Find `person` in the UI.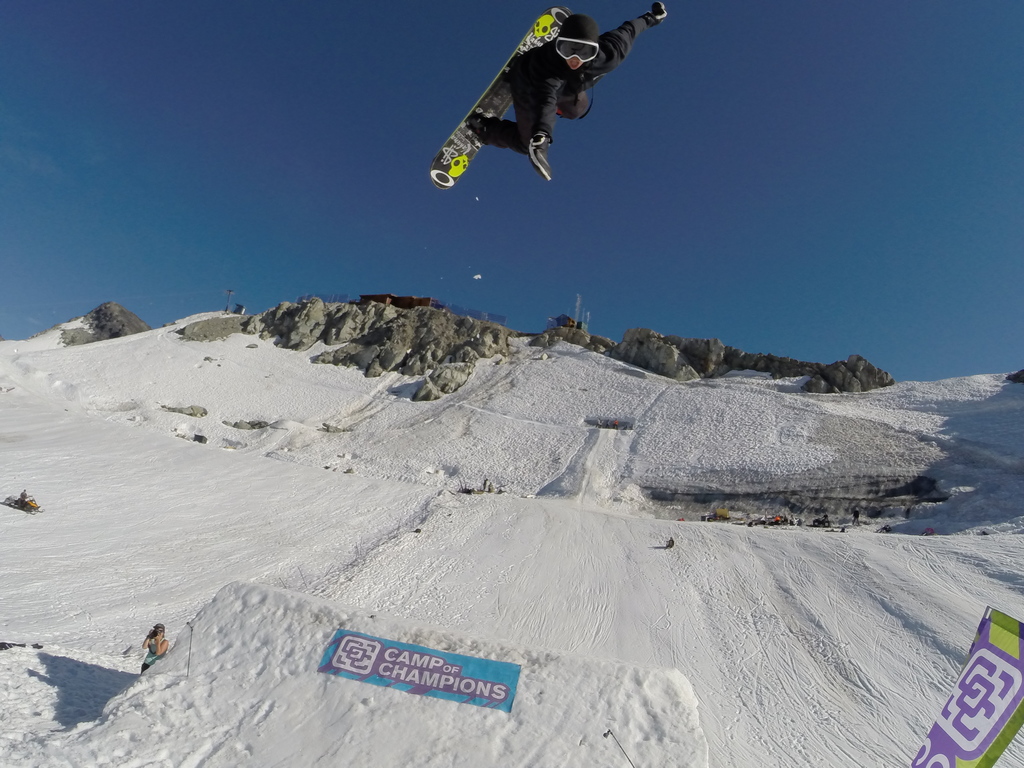
UI element at <region>851, 506, 863, 526</region>.
